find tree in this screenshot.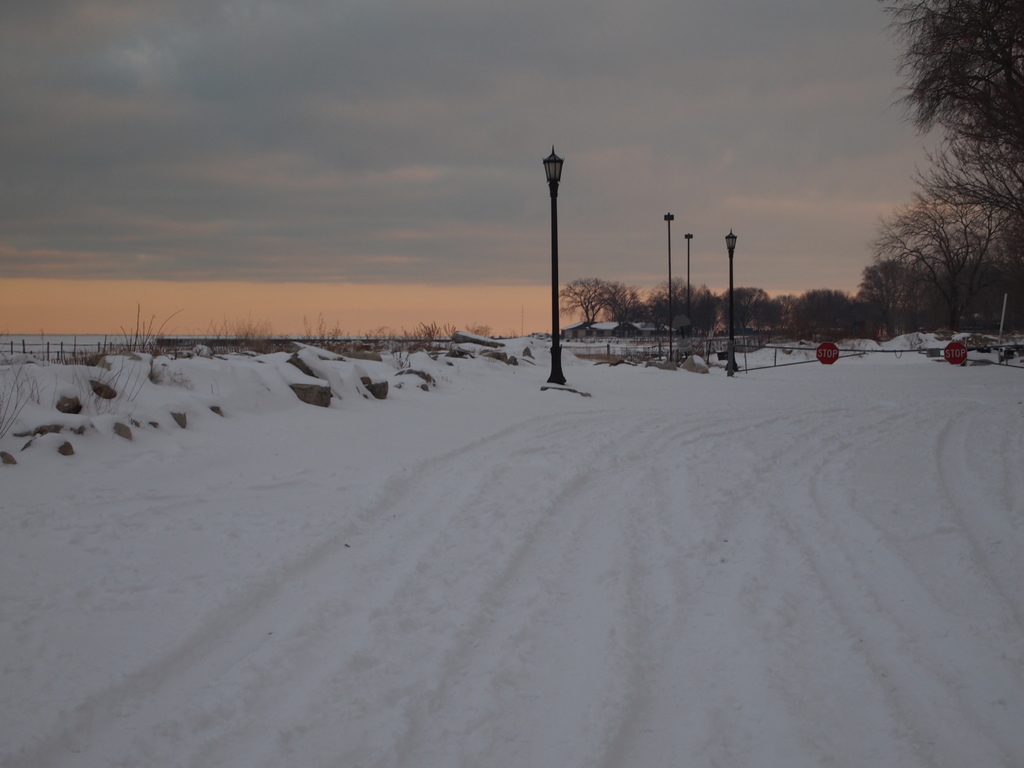
The bounding box for tree is locate(924, 245, 1002, 342).
